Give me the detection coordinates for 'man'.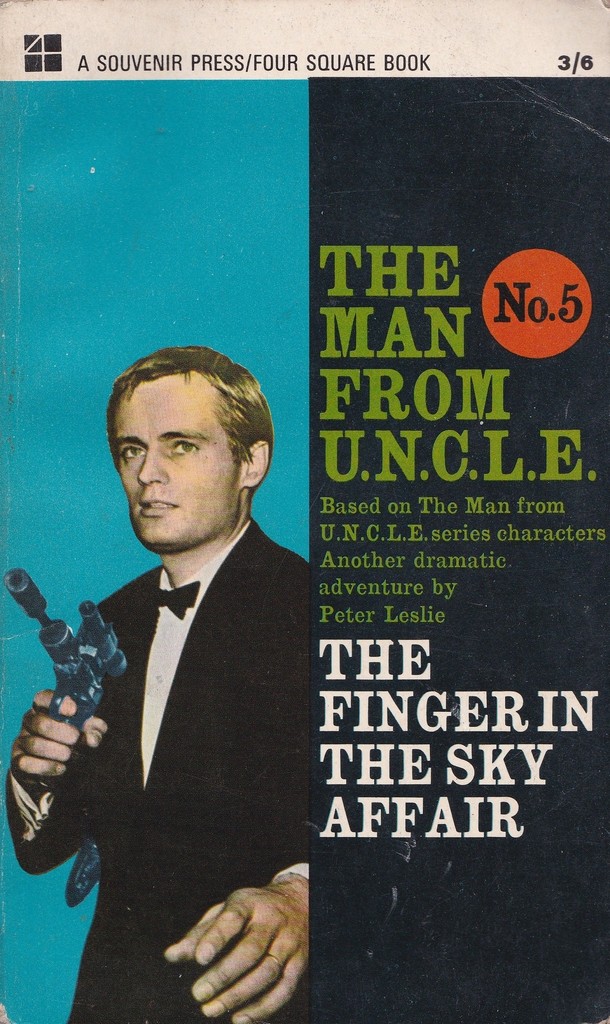
16 336 338 1023.
